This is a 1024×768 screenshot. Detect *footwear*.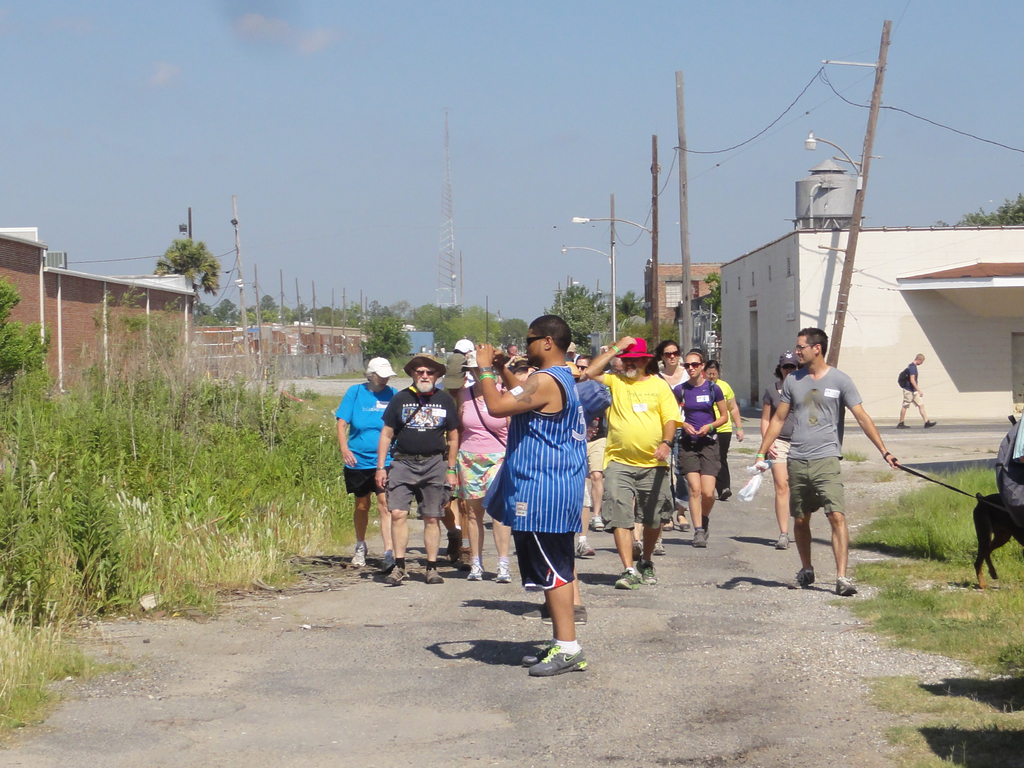
(531,641,595,680).
